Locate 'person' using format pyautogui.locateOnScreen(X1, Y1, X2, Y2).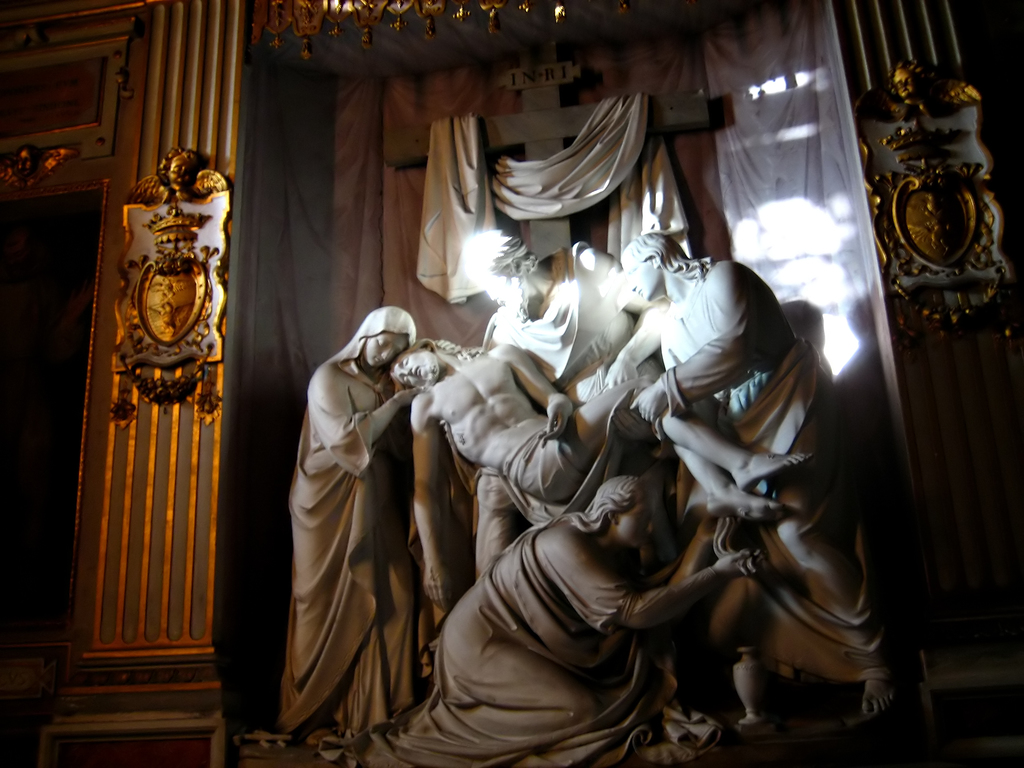
pyautogui.locateOnScreen(263, 307, 438, 748).
